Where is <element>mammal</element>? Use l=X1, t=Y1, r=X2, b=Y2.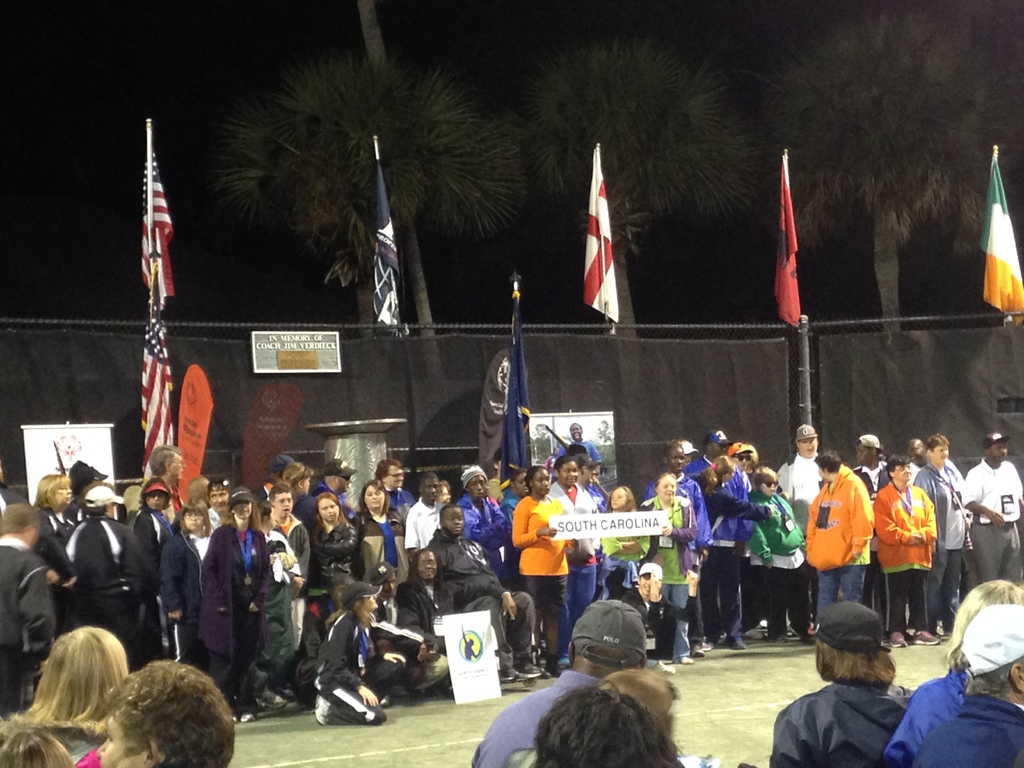
l=9, t=620, r=133, b=765.
